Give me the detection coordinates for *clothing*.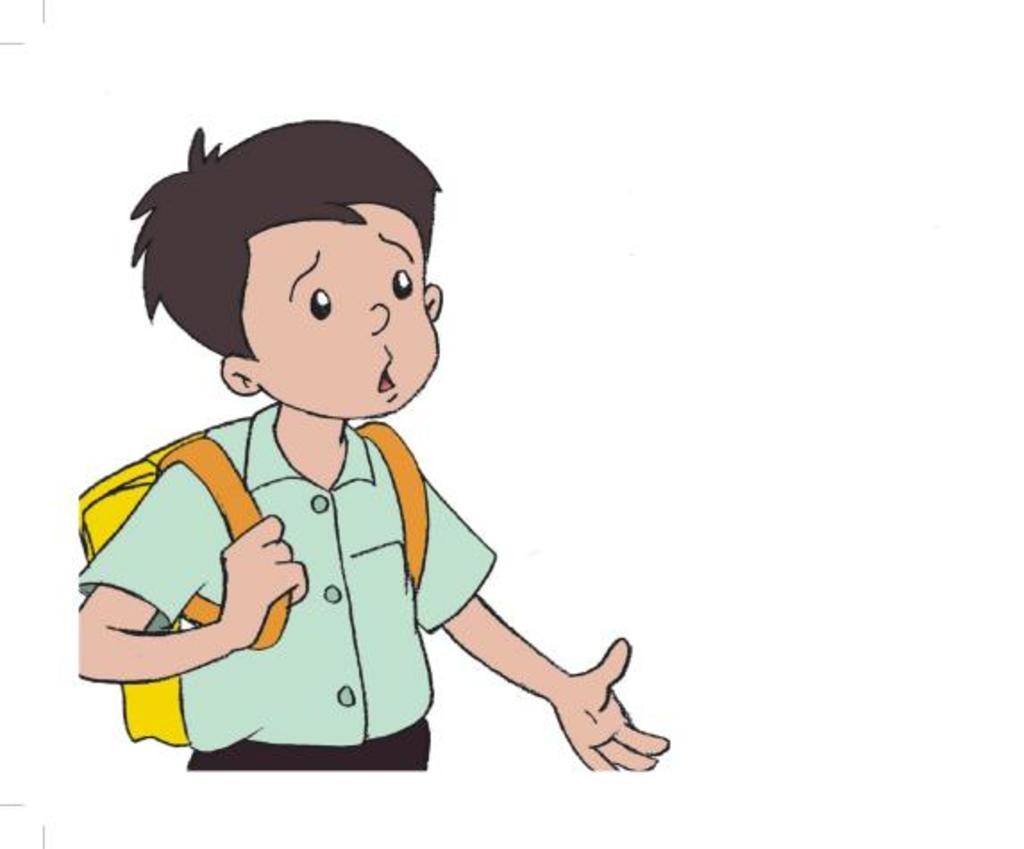
bbox=(68, 240, 533, 740).
